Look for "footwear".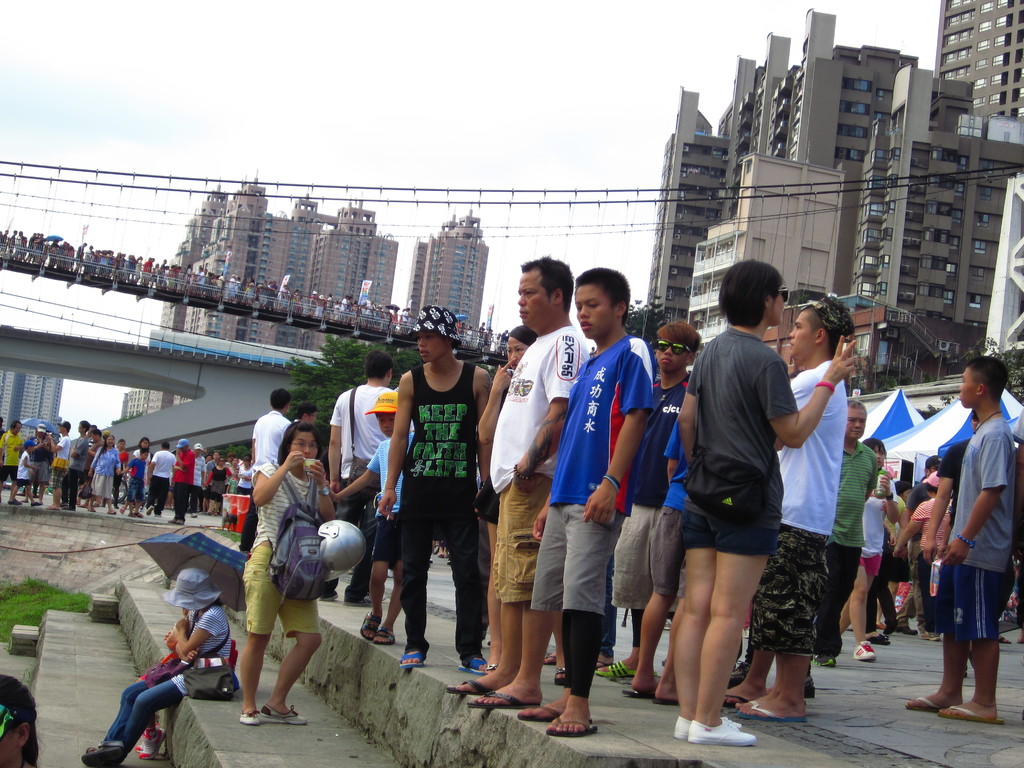
Found: BBox(12, 498, 22, 506).
